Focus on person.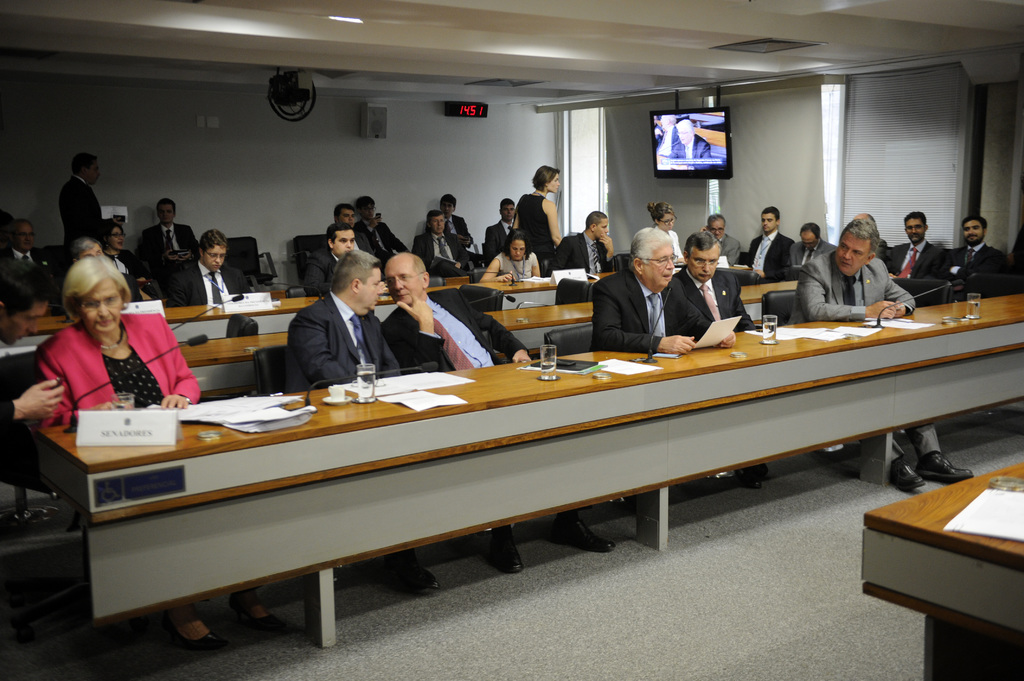
Focused at locate(349, 193, 410, 269).
